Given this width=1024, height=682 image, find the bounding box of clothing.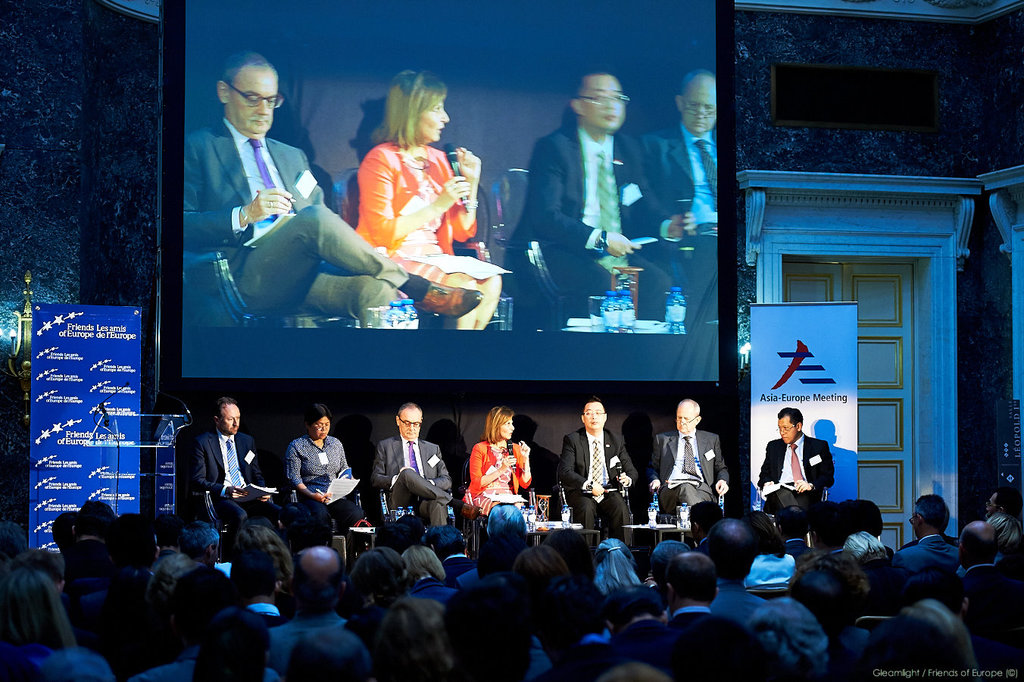
x1=285, y1=431, x2=367, y2=549.
